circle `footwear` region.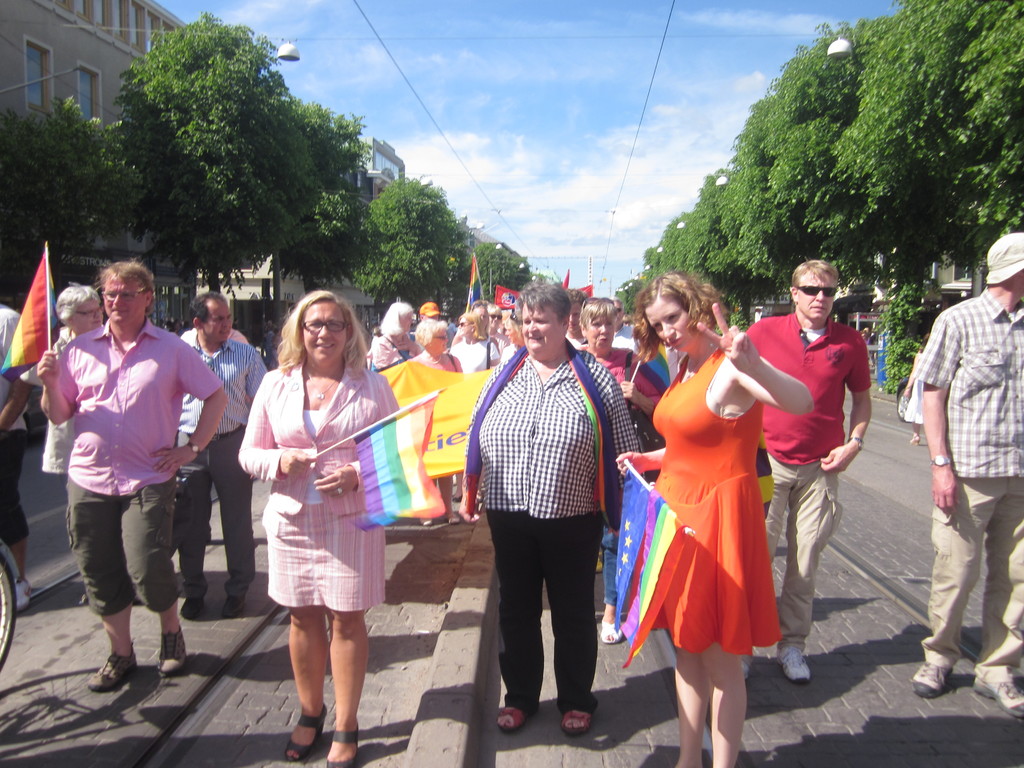
Region: box=[740, 655, 749, 680].
